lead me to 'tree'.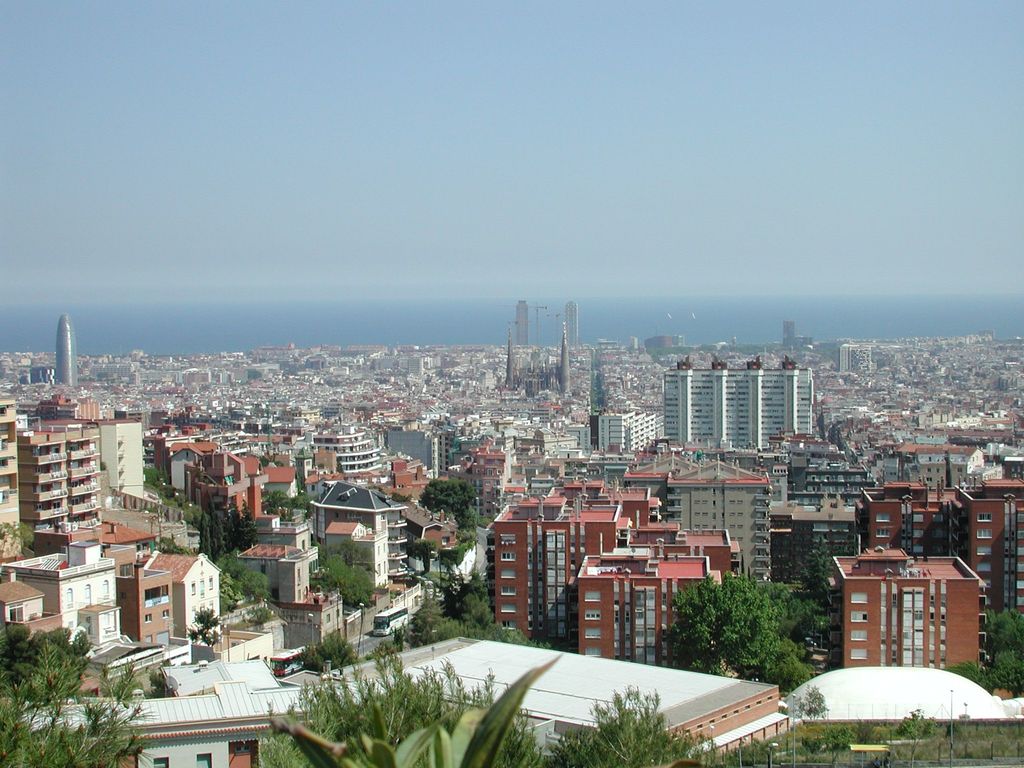
Lead to Rect(799, 726, 856, 767).
